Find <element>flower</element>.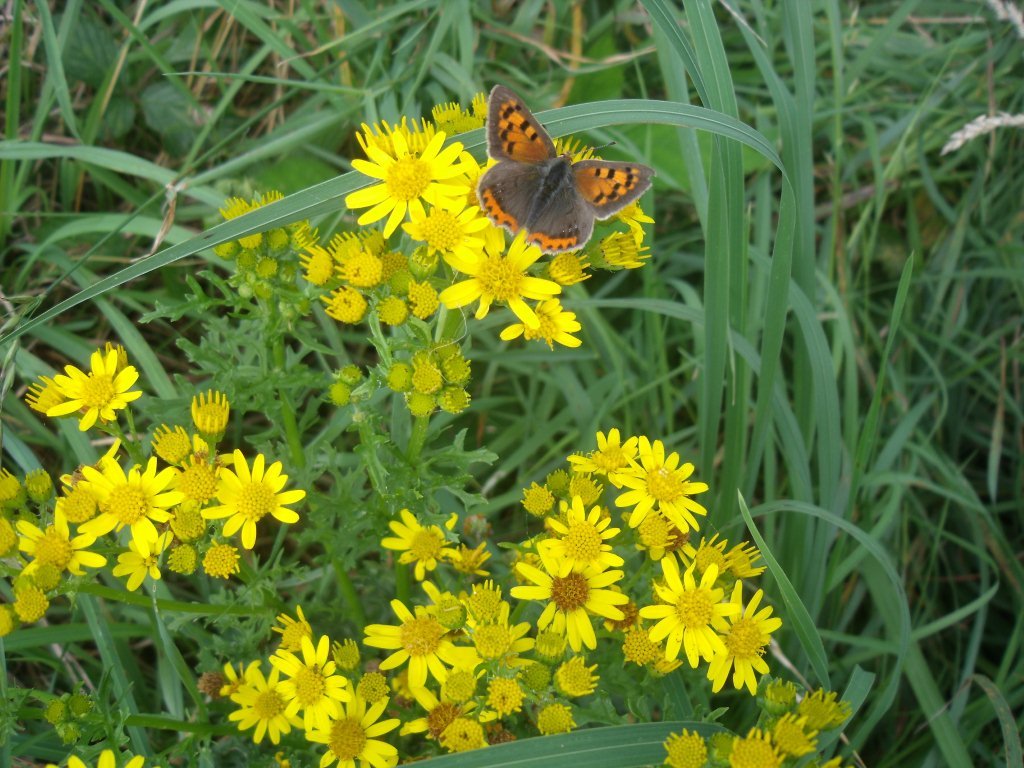
BBox(358, 121, 444, 147).
